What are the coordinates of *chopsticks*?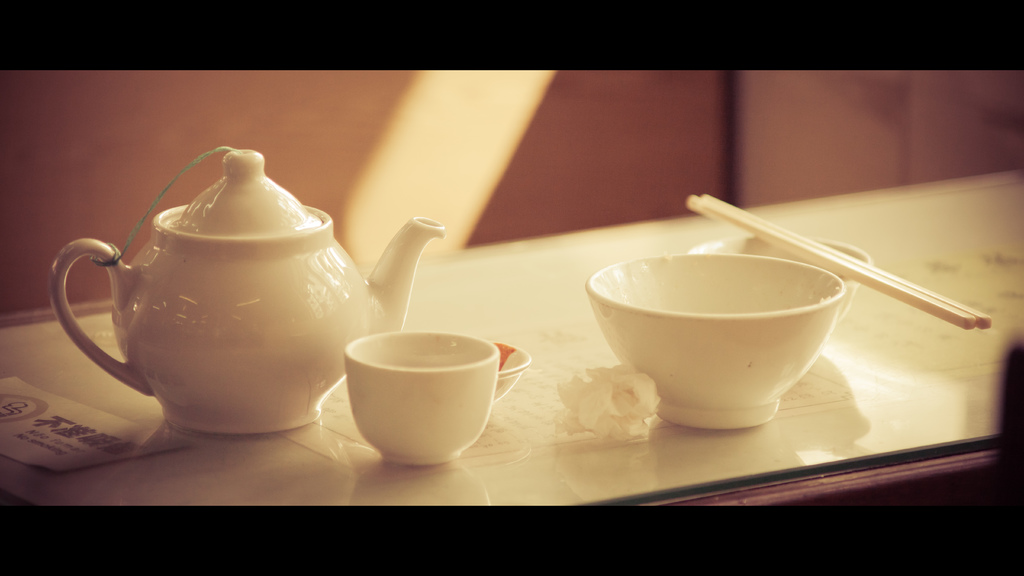
detection(703, 194, 957, 338).
